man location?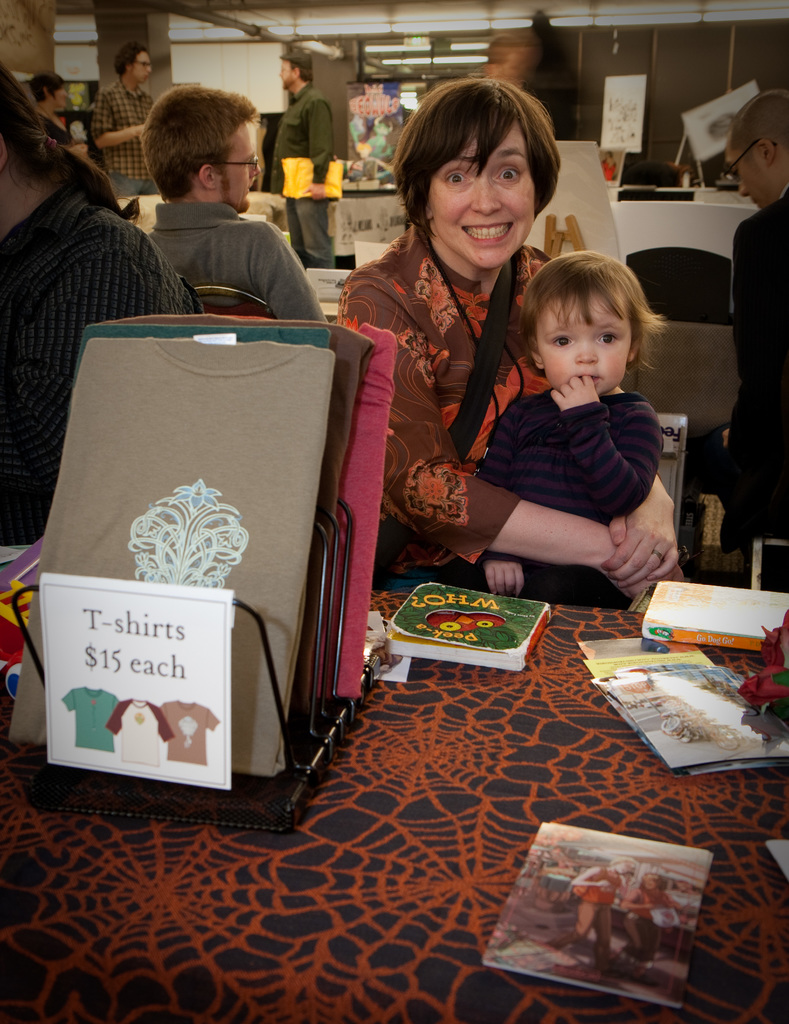
pyautogui.locateOnScreen(33, 70, 70, 144)
